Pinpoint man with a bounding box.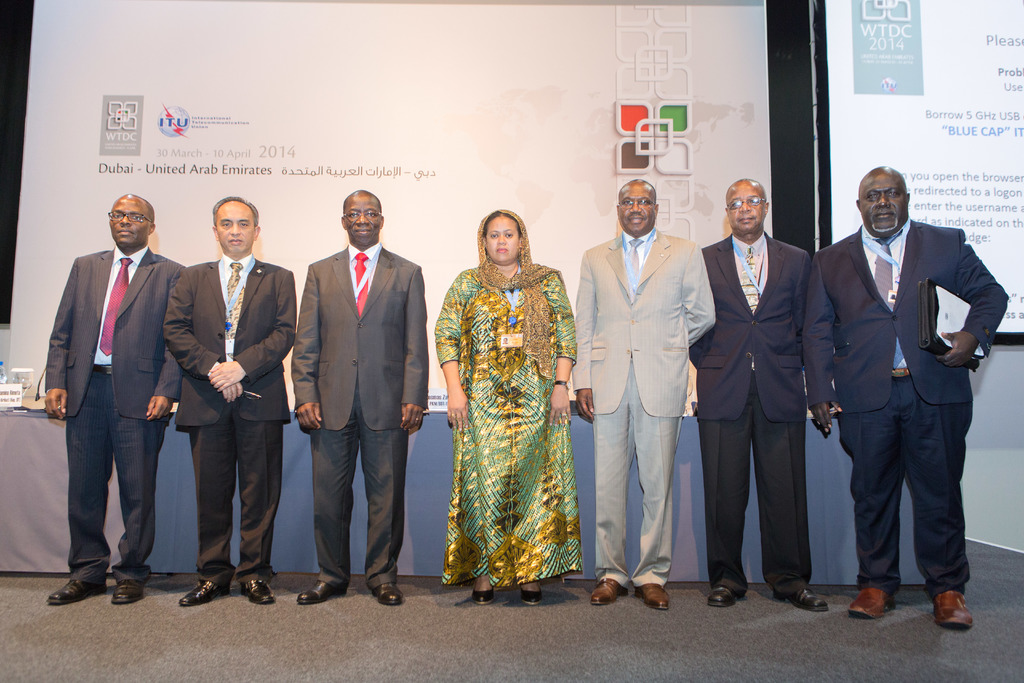
x1=573 y1=178 x2=714 y2=614.
